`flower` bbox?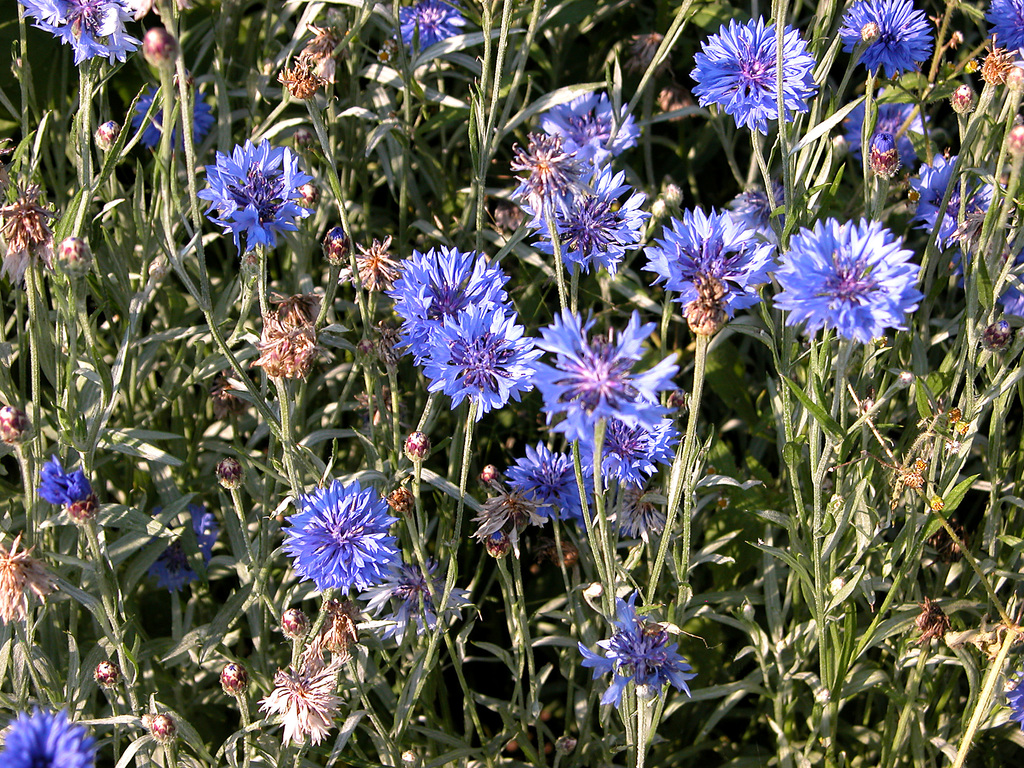
399/0/467/52
